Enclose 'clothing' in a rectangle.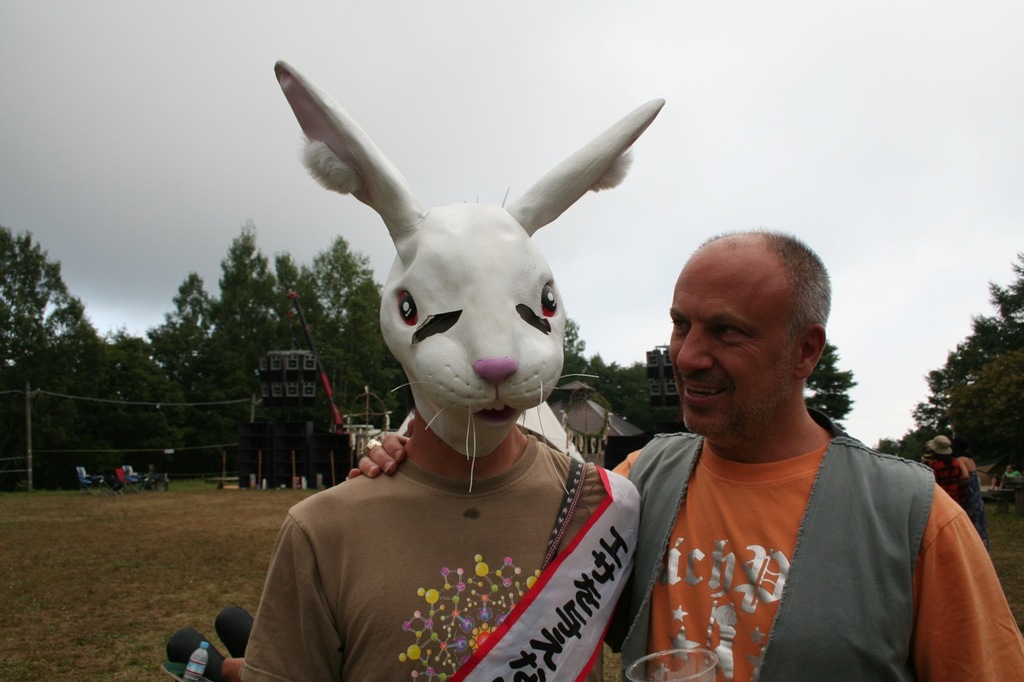
(left=609, top=436, right=1023, bottom=681).
